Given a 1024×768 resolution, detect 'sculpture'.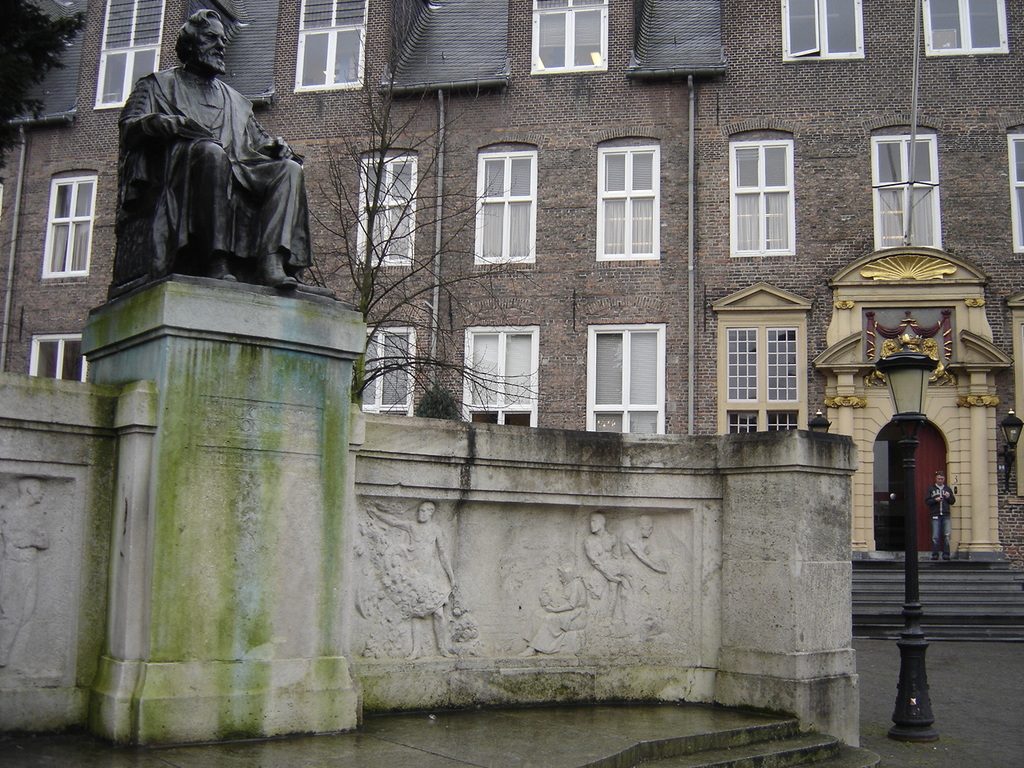
585/506/619/654.
